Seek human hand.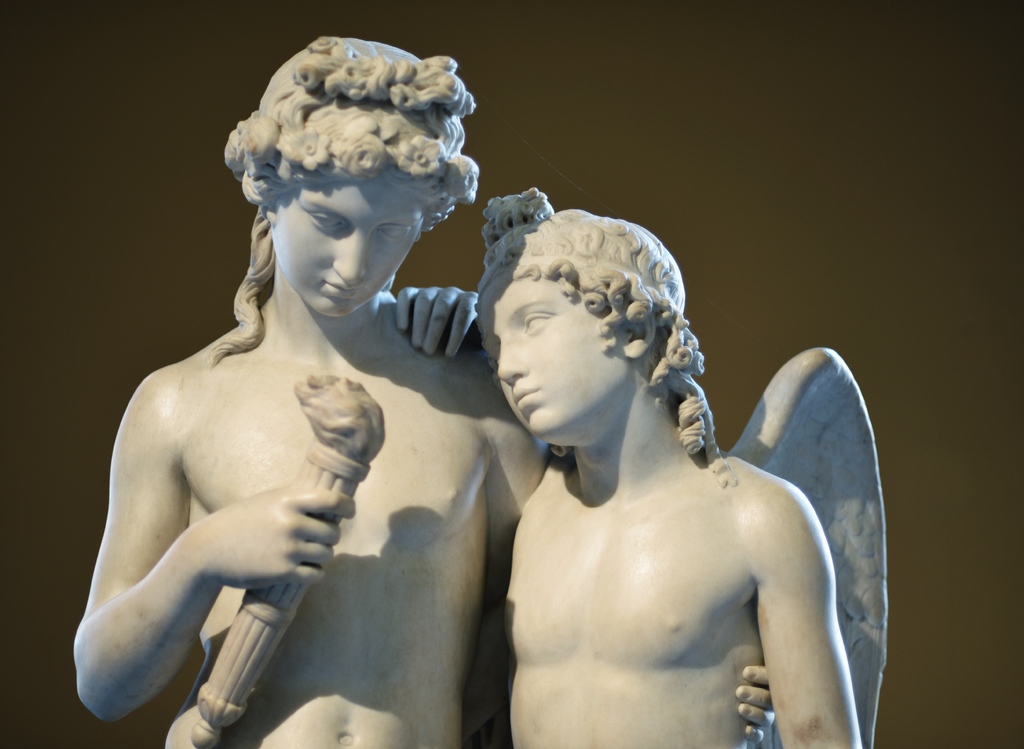
(left=735, top=664, right=778, bottom=746).
